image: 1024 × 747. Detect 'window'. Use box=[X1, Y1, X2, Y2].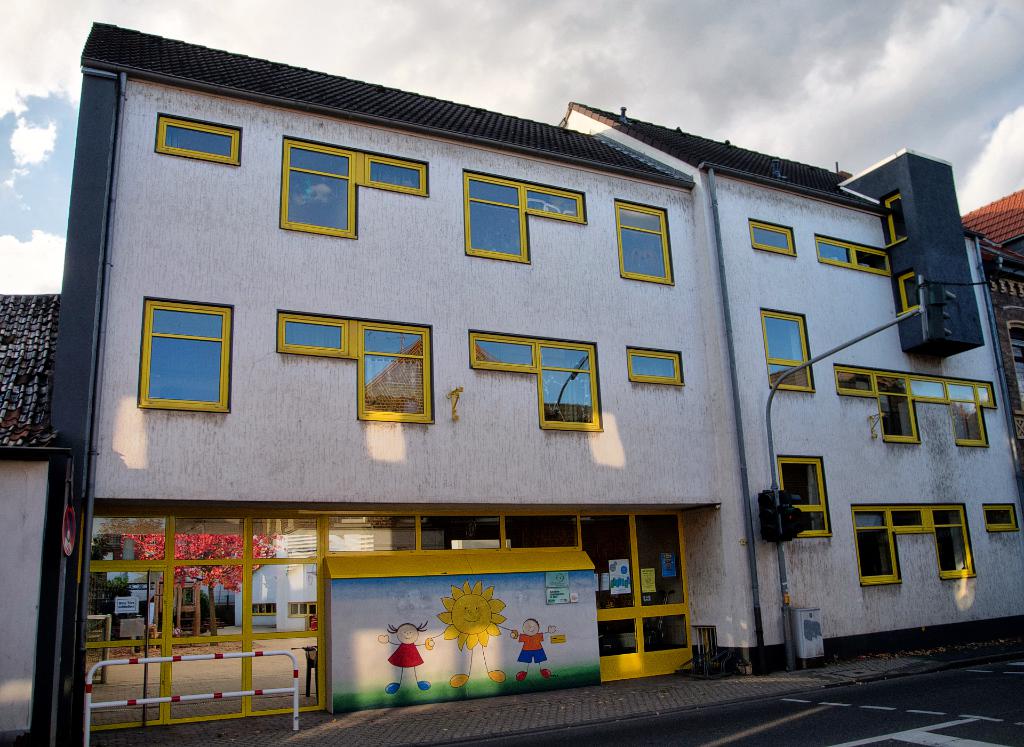
box=[628, 353, 681, 394].
